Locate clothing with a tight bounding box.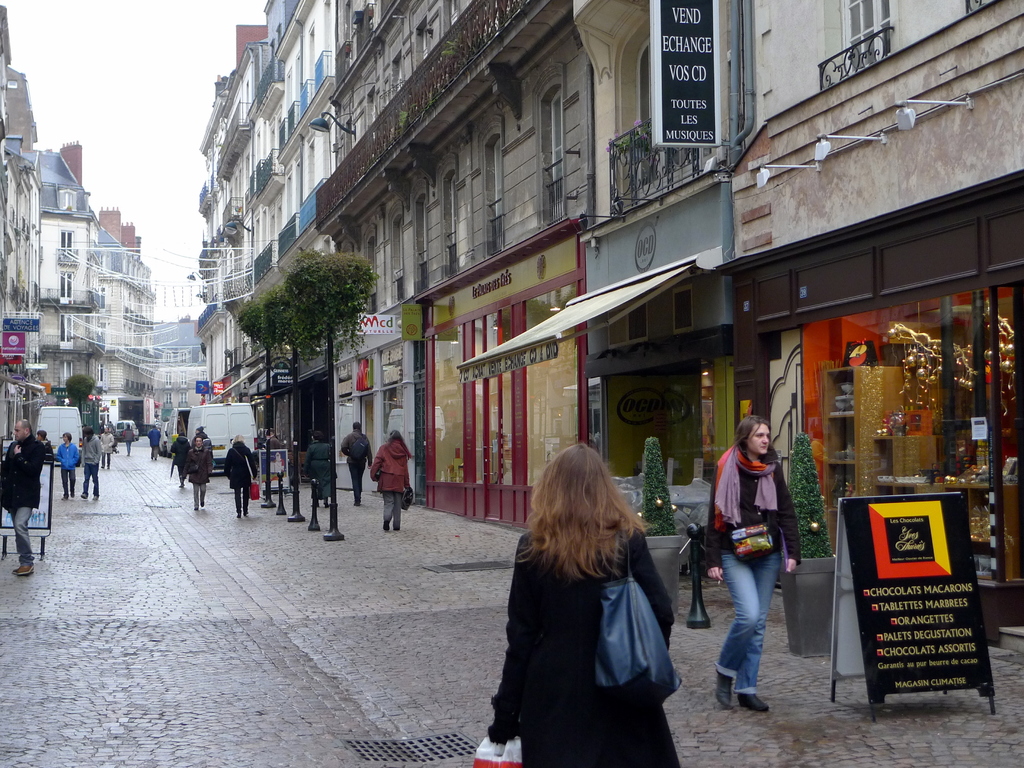
select_region(490, 499, 703, 740).
